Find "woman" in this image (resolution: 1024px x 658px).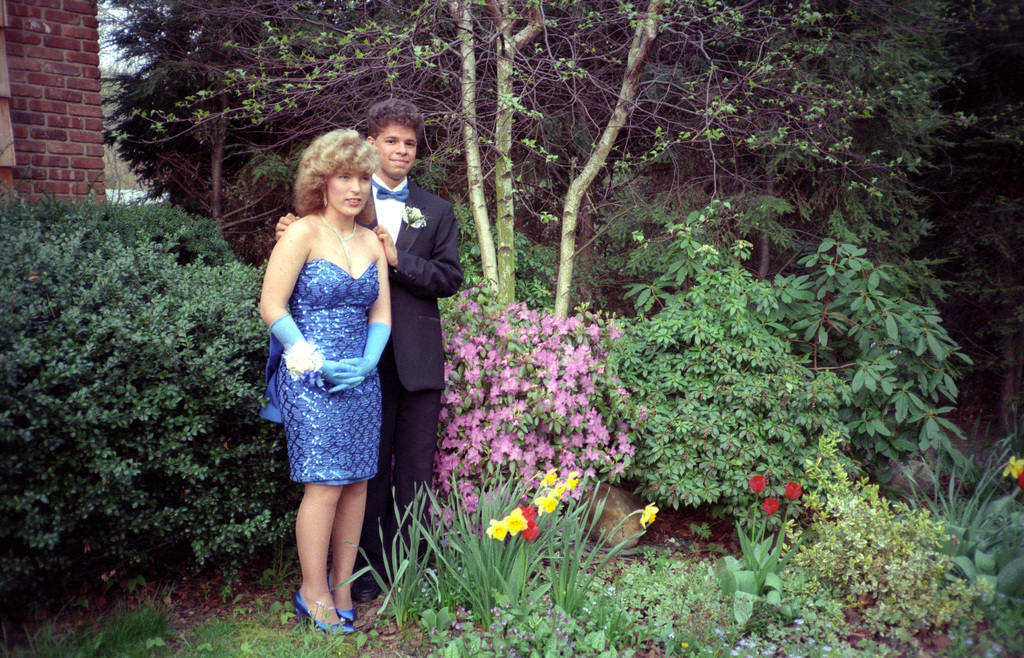
pyautogui.locateOnScreen(259, 126, 396, 641).
